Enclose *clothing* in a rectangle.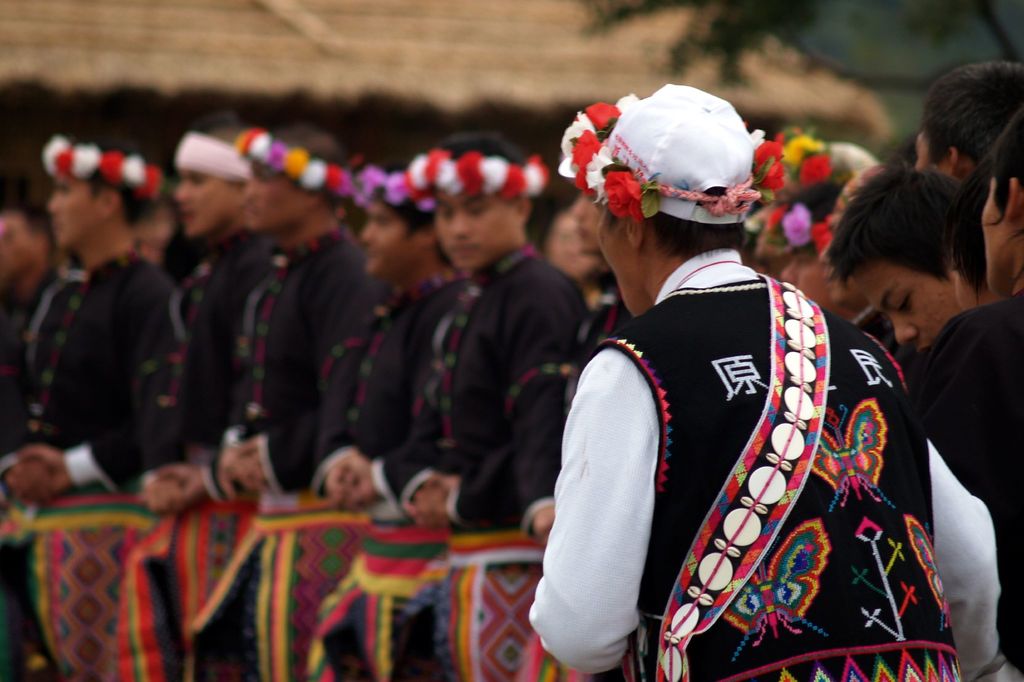
<bbox>902, 292, 1023, 681</bbox>.
